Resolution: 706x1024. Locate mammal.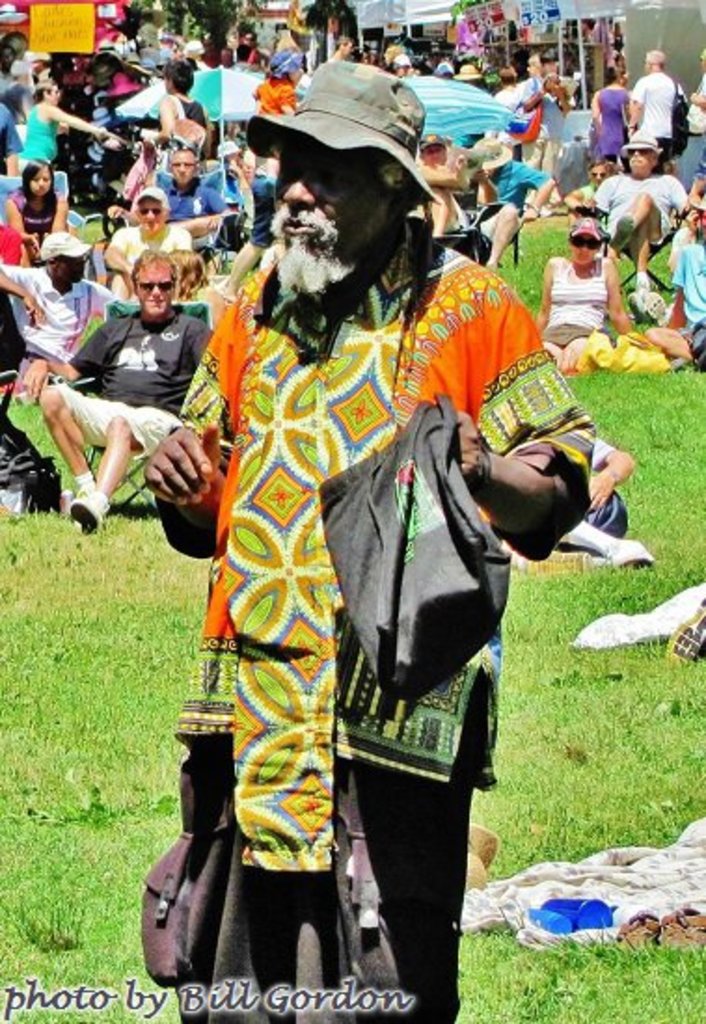
crop(171, 74, 577, 979).
